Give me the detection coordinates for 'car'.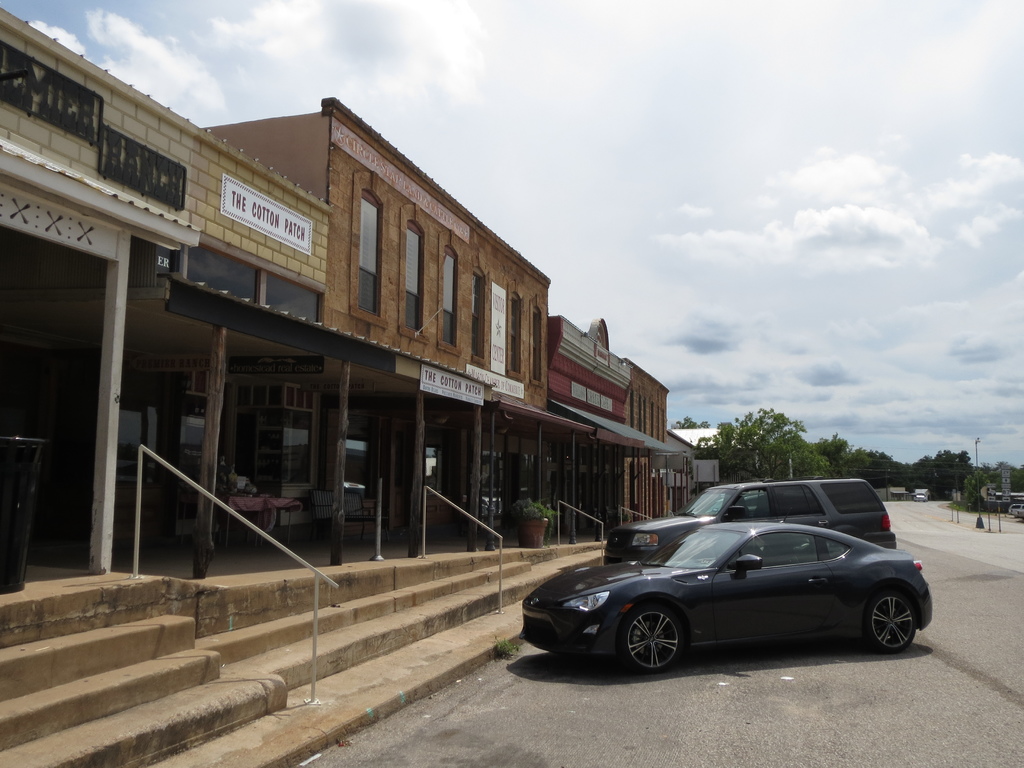
605 475 902 556.
